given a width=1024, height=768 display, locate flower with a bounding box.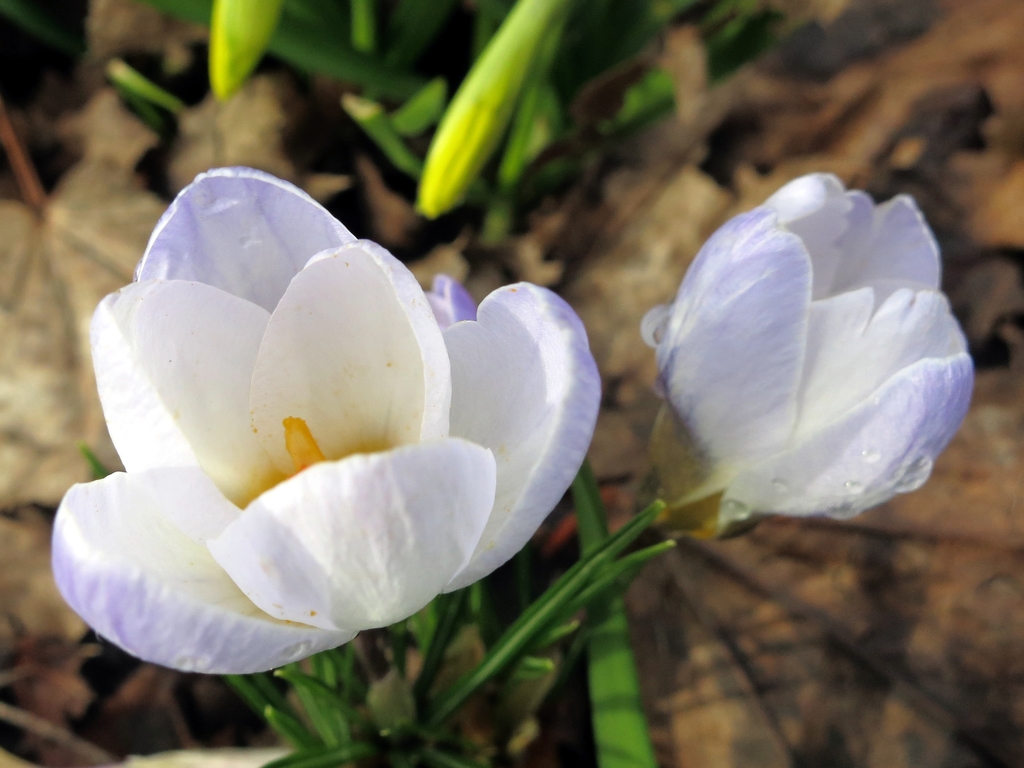
Located: bbox=(627, 170, 981, 555).
